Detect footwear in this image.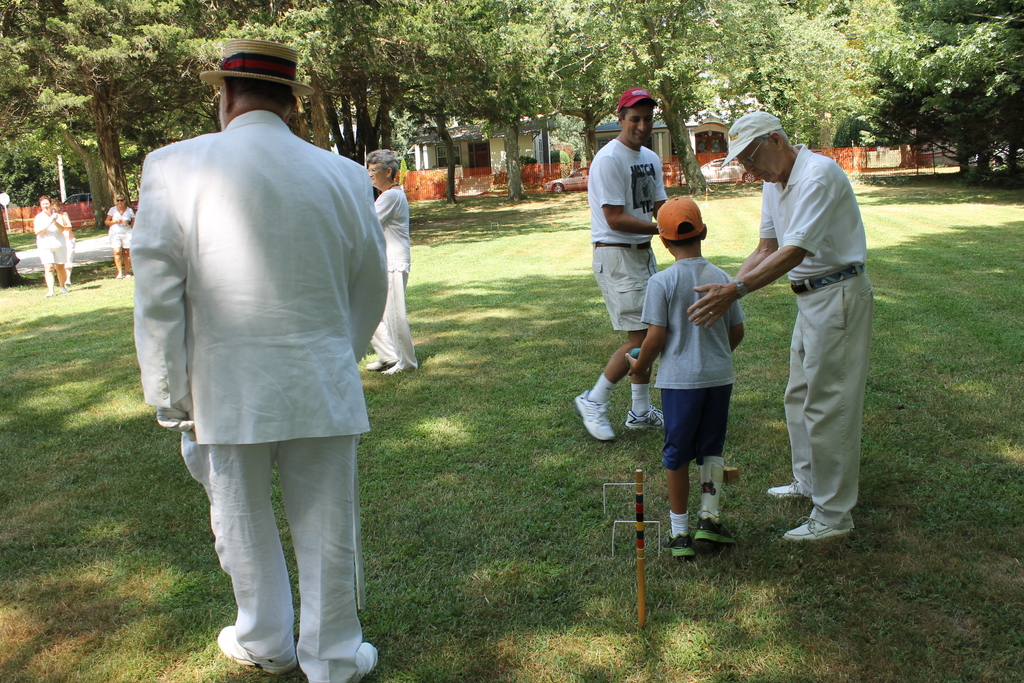
Detection: pyautogui.locateOnScreen(575, 390, 616, 441).
